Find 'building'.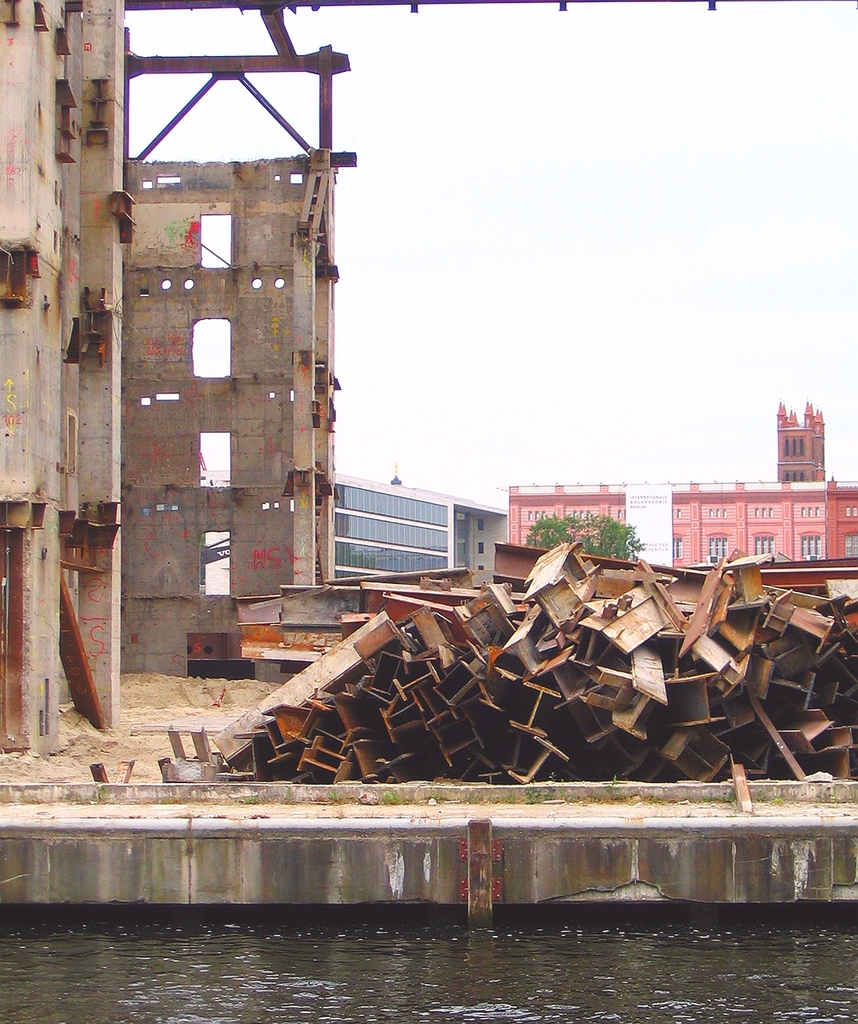
BBox(505, 403, 857, 562).
